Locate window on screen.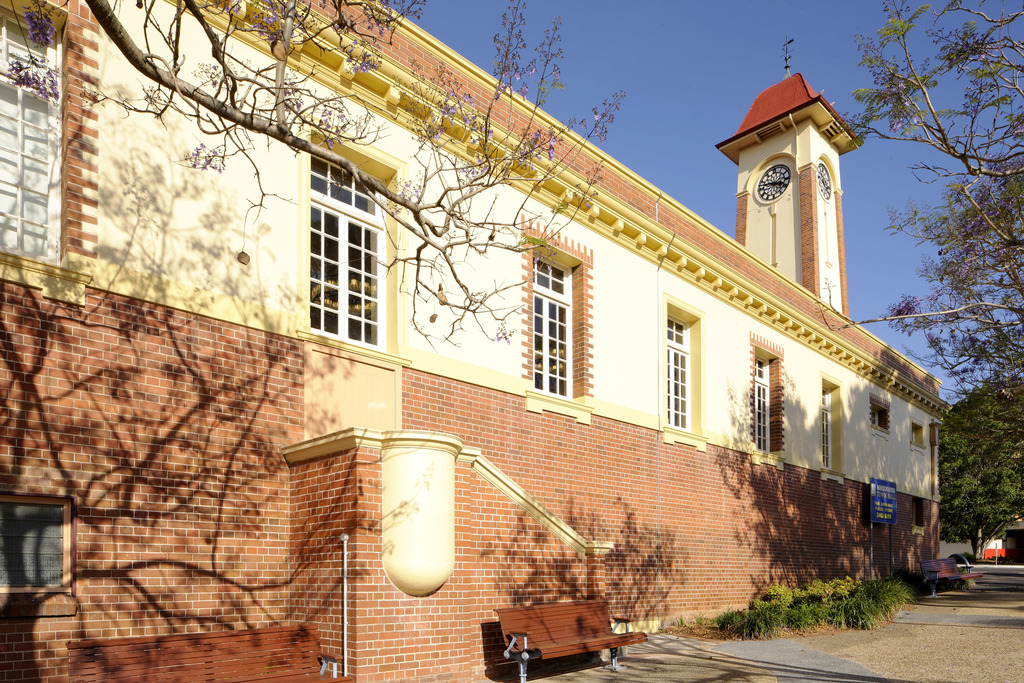
On screen at <region>872, 404, 892, 429</region>.
